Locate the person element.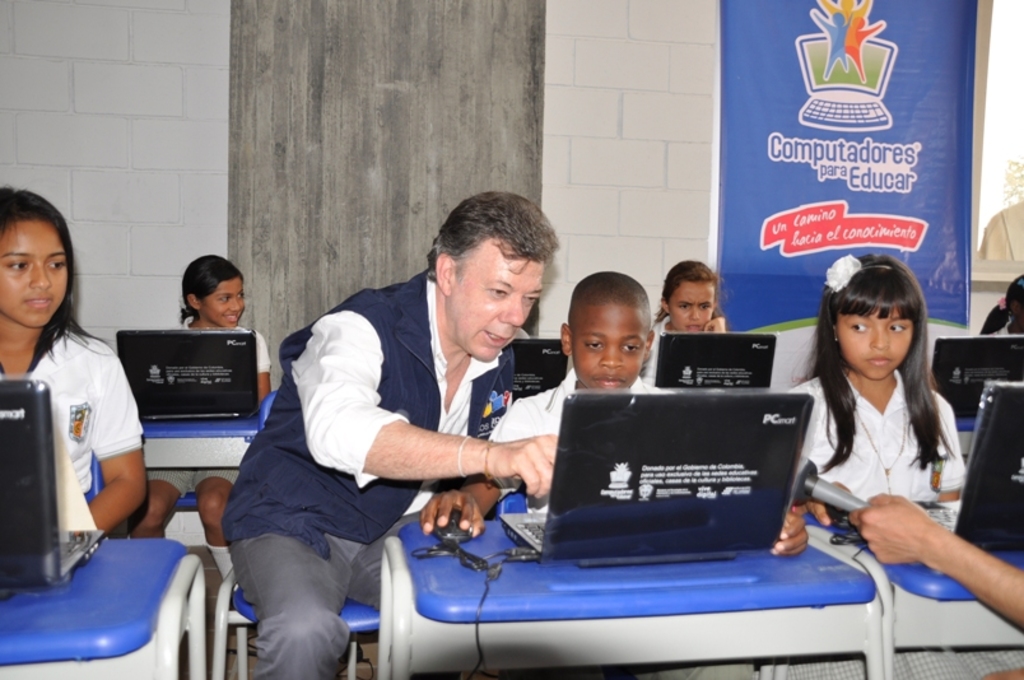
Element bbox: <region>786, 242, 990, 621</region>.
